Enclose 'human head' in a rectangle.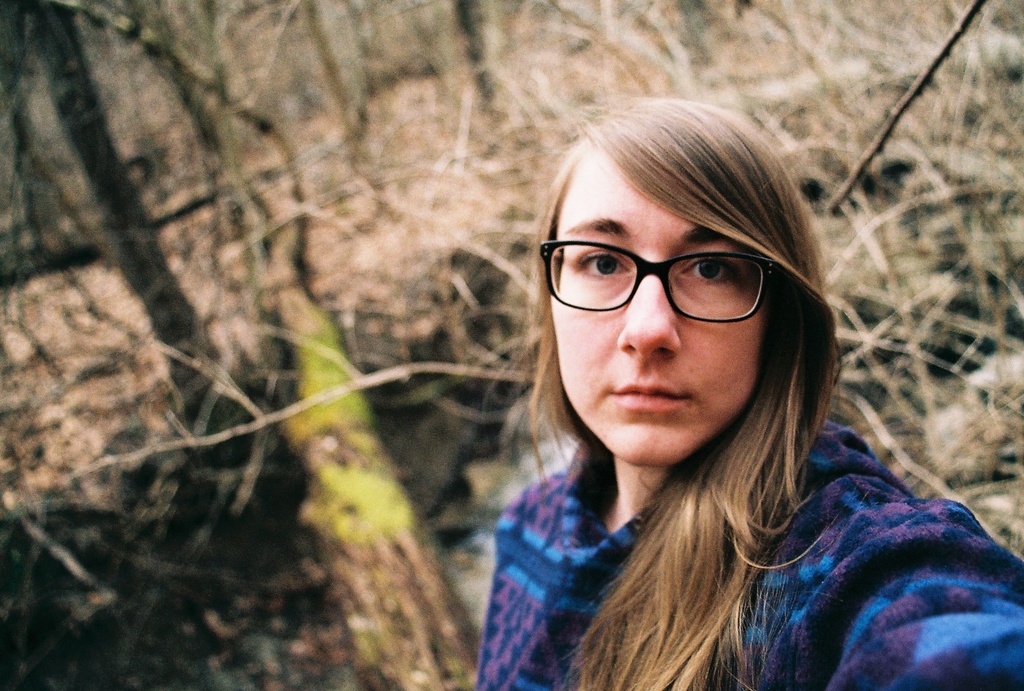
(541,99,822,466).
